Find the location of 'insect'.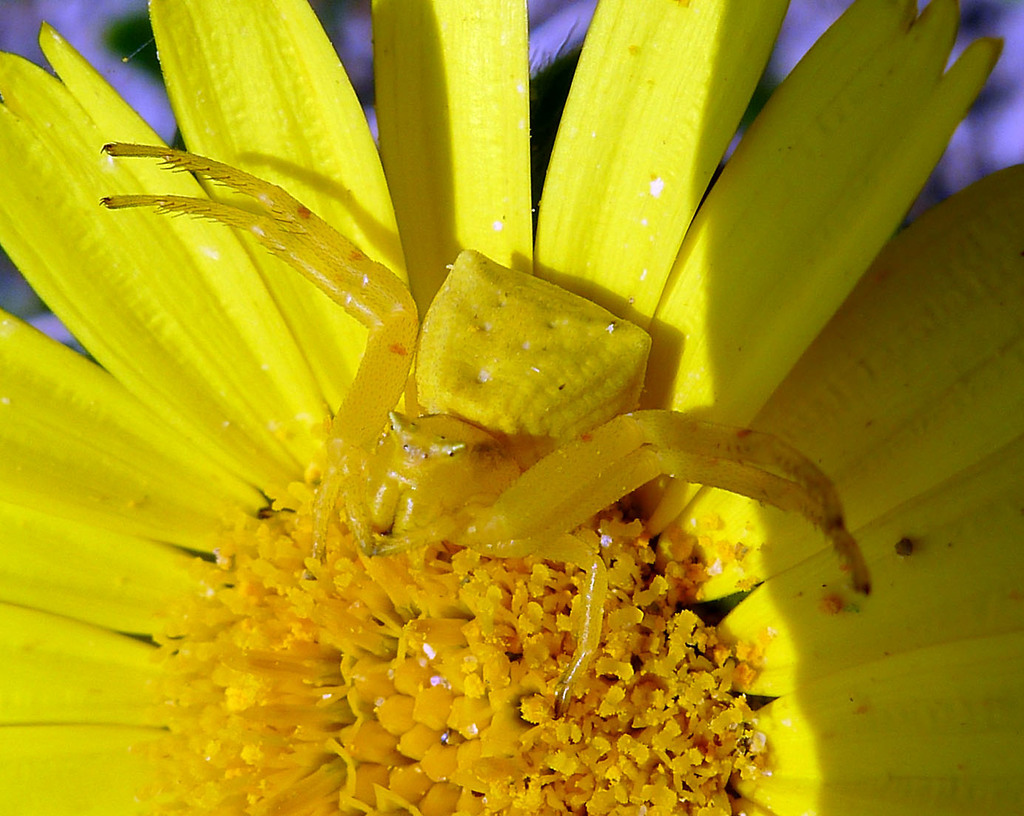
Location: 98:138:870:718.
